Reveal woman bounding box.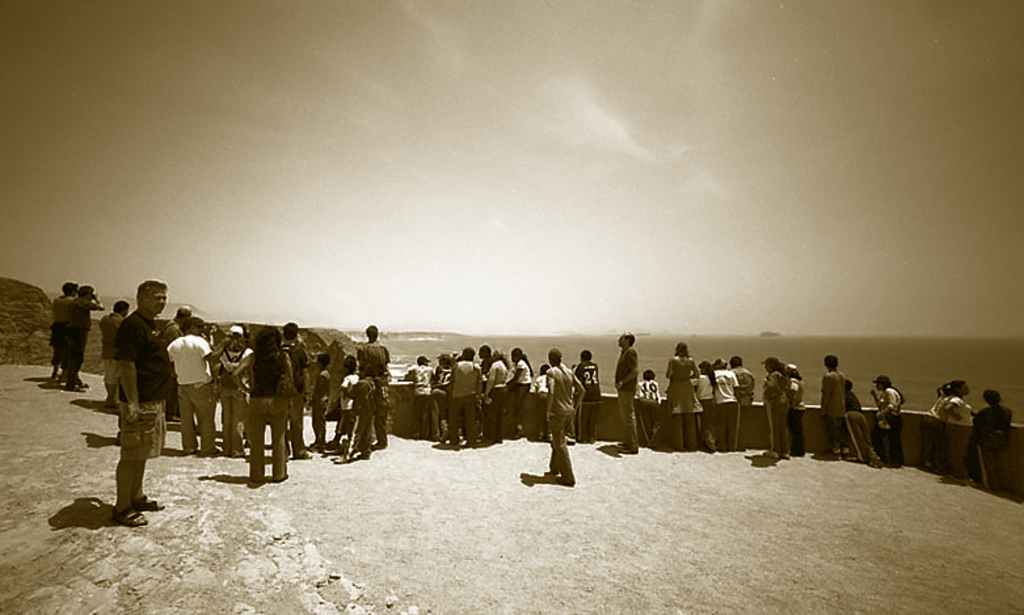
Revealed: [214, 325, 249, 450].
